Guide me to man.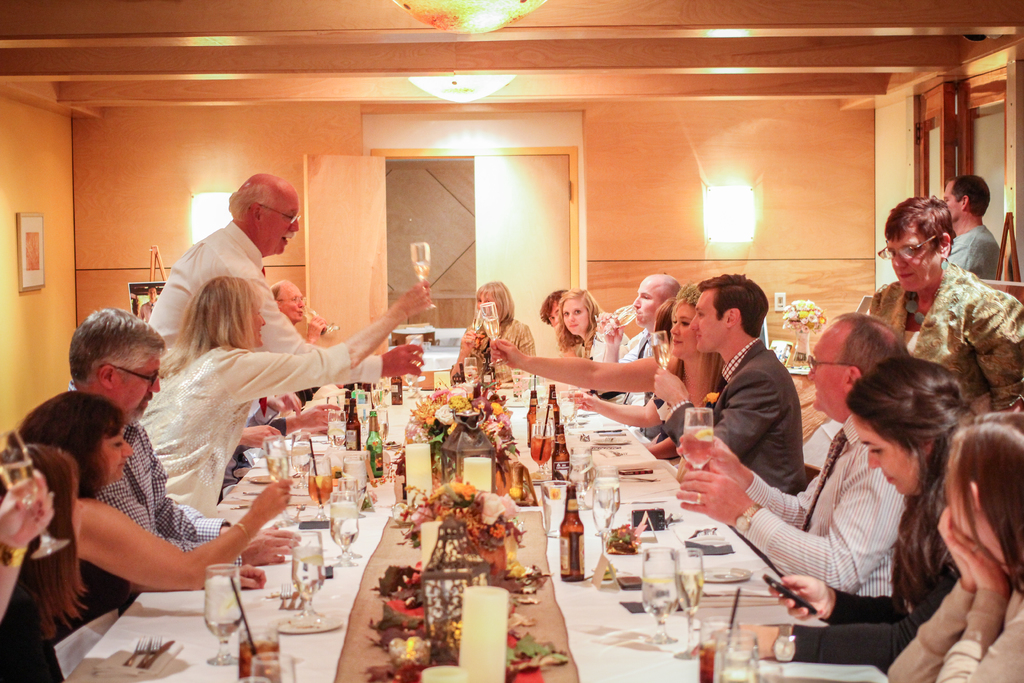
Guidance: <region>945, 174, 1000, 278</region>.
